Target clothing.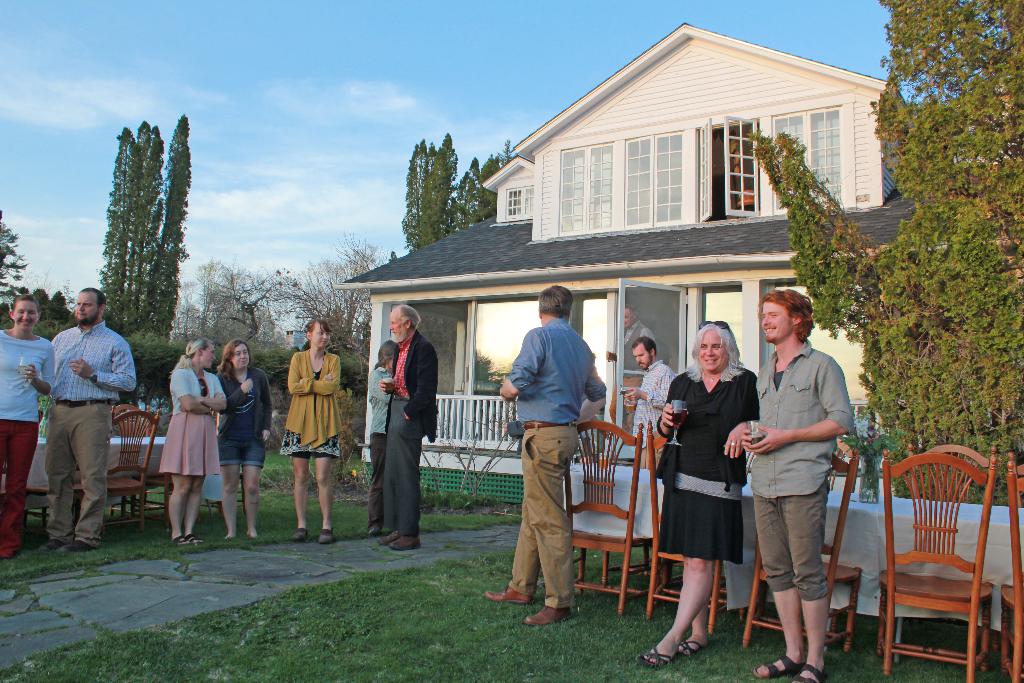
Target region: x1=279, y1=348, x2=344, y2=457.
